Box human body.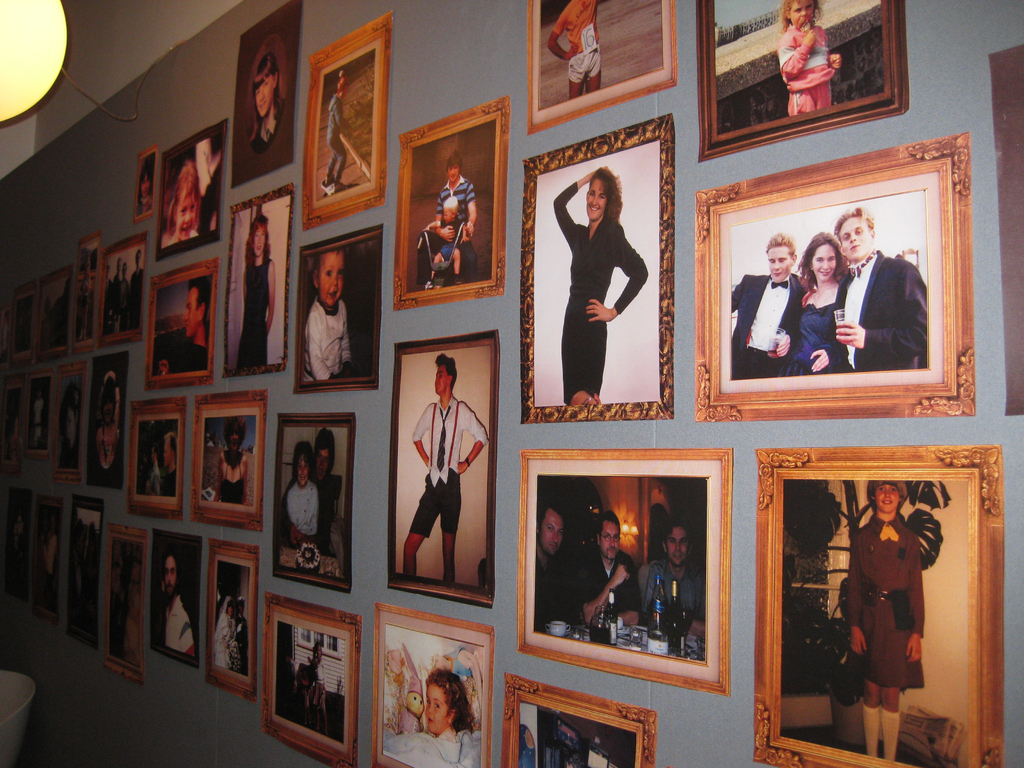
837 246 932 378.
